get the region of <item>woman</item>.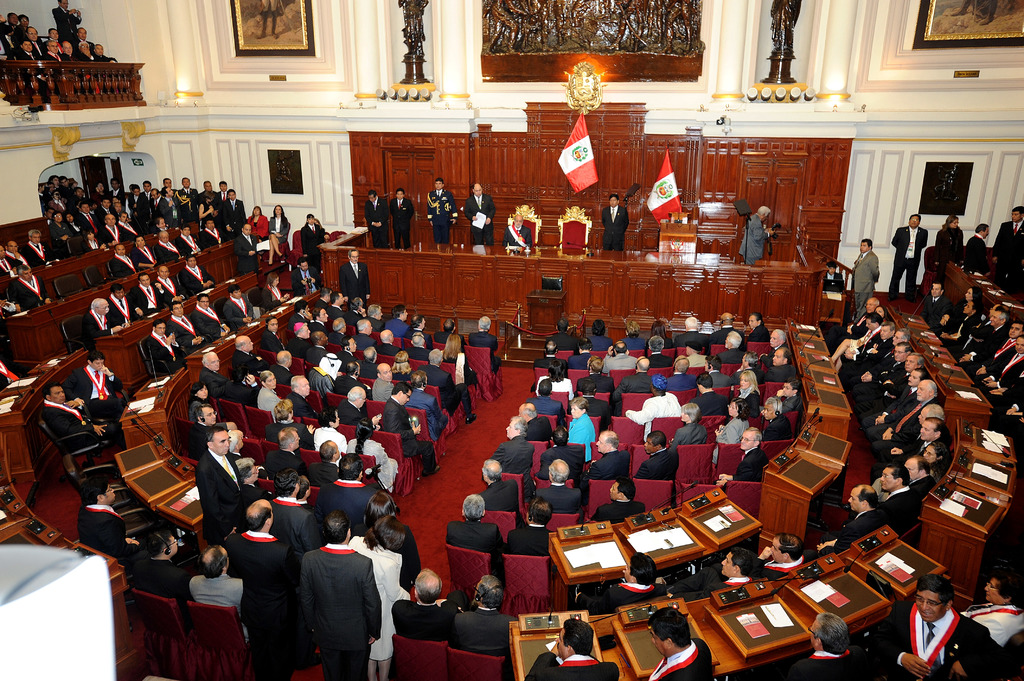
bbox(189, 383, 213, 419).
